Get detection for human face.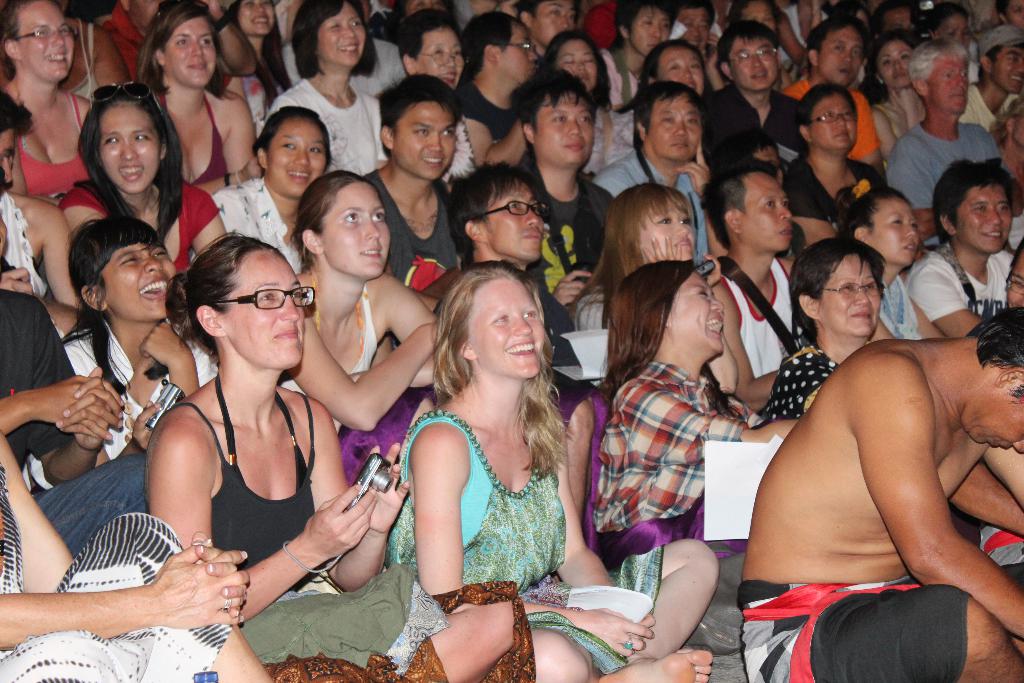
Detection: box(671, 8, 709, 53).
